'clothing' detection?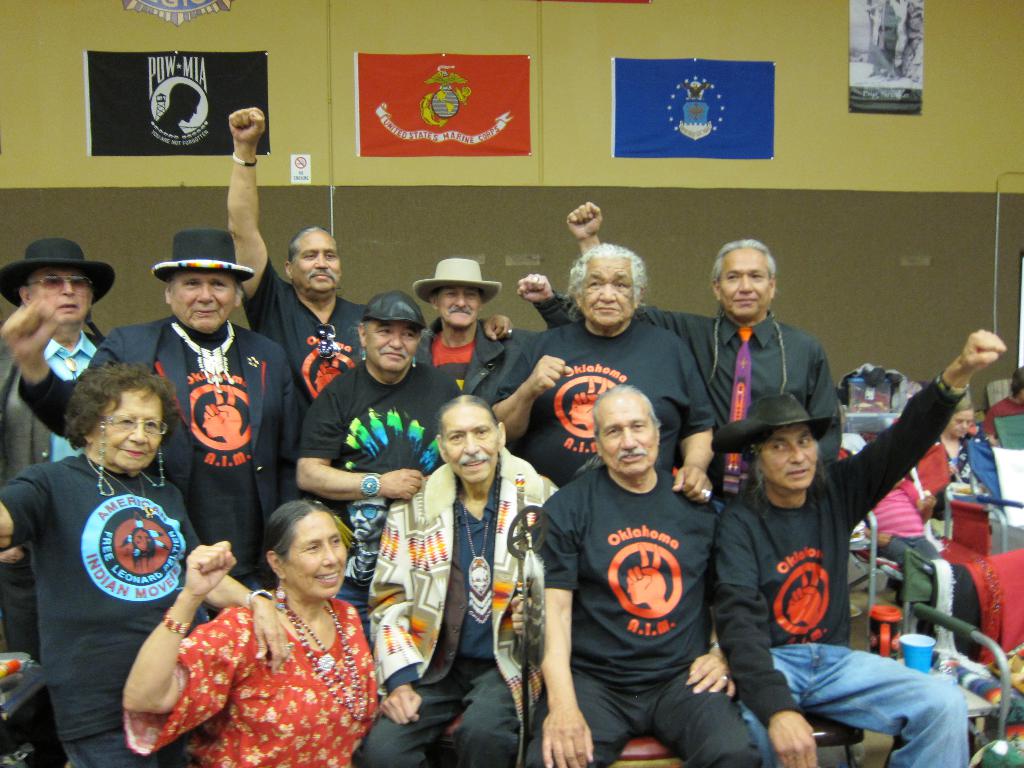
(298, 351, 468, 595)
